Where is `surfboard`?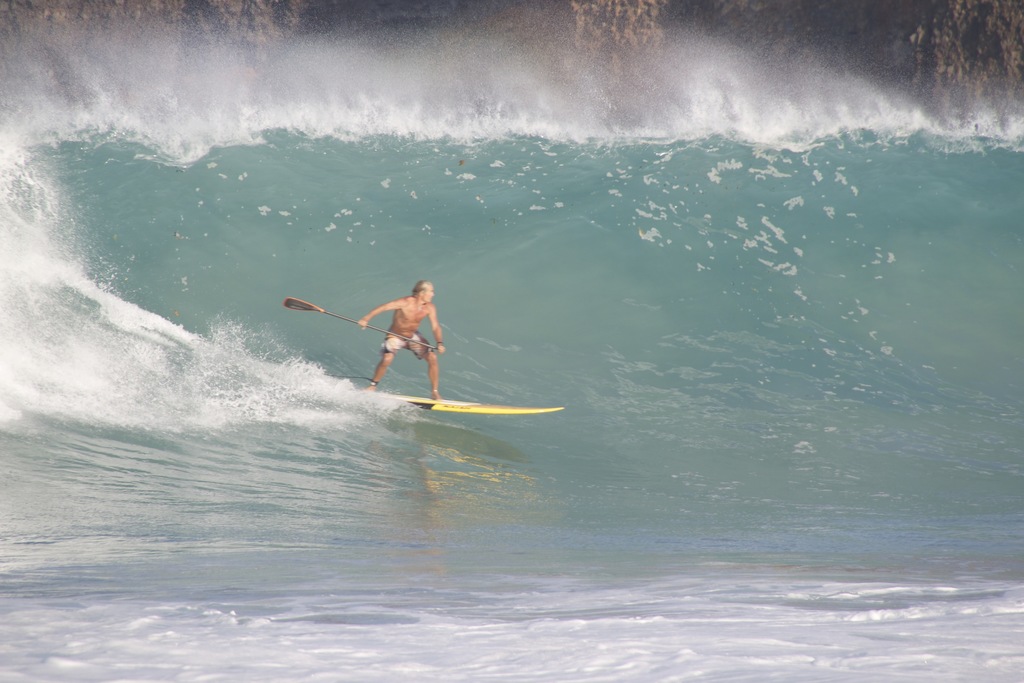
BBox(378, 394, 566, 416).
